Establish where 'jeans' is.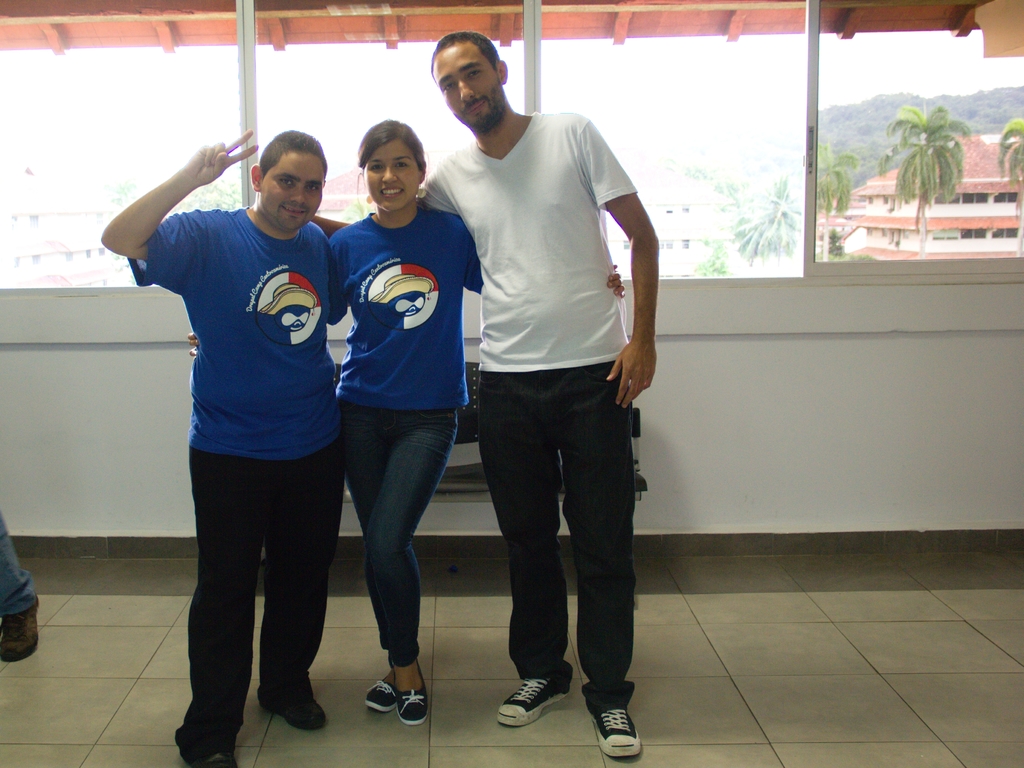
Established at pyautogui.locateOnScreen(176, 435, 340, 767).
